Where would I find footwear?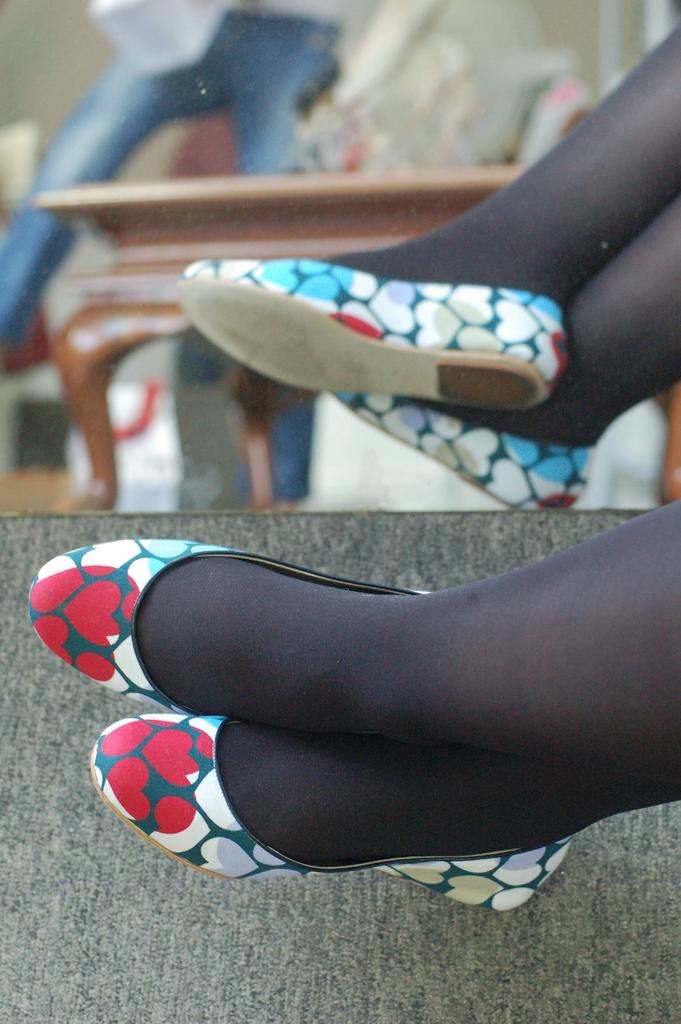
At [23,536,427,717].
